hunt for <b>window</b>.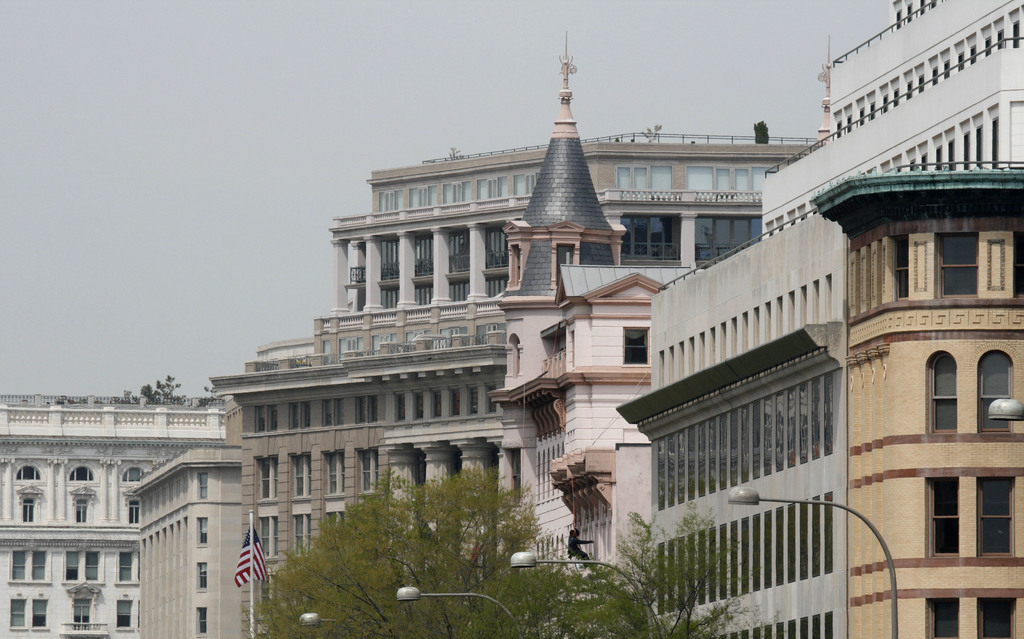
Hunted down at {"x1": 624, "y1": 324, "x2": 654, "y2": 366}.
